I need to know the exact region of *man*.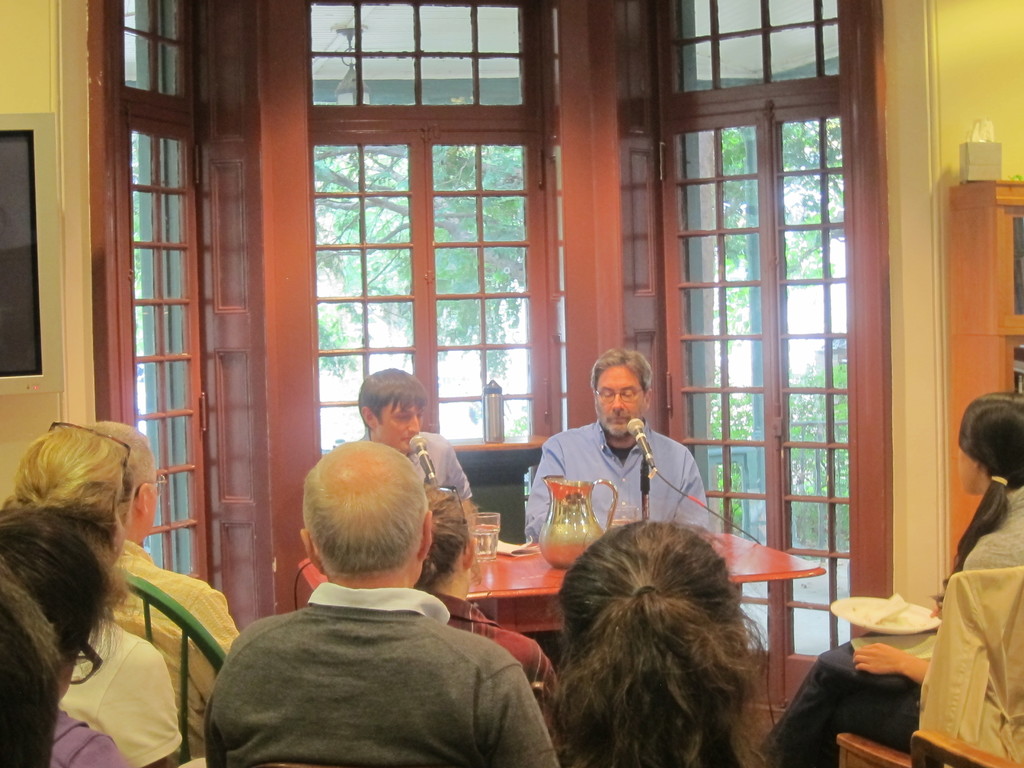
Region: 90,418,246,767.
